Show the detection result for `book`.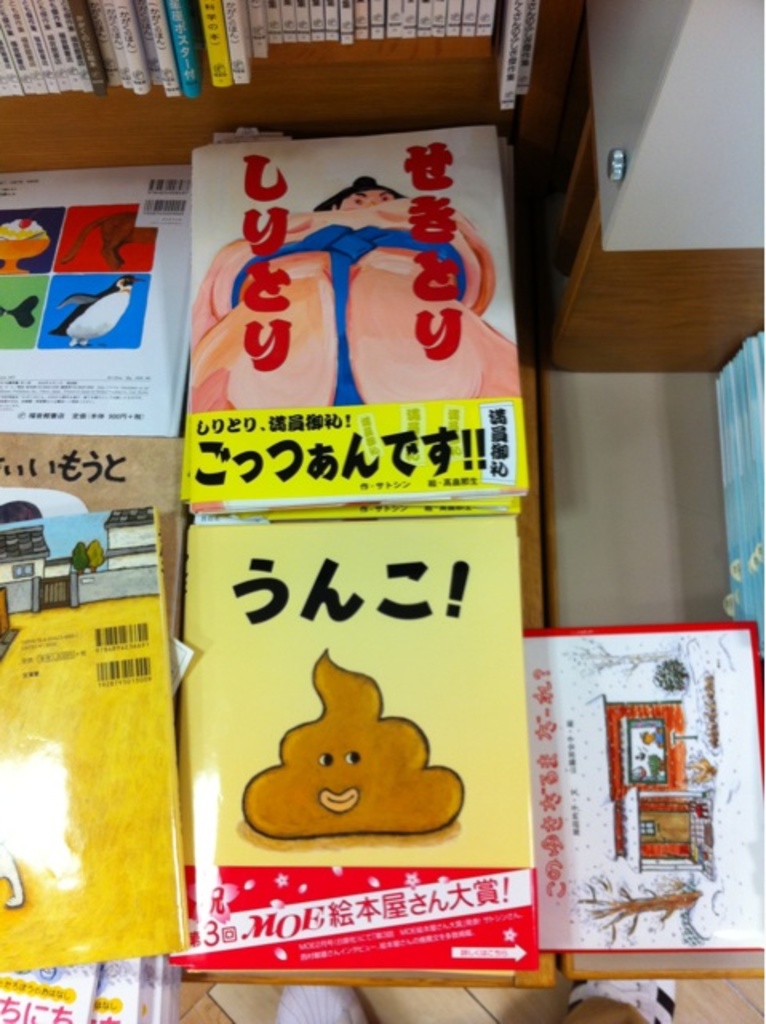
BBox(0, 502, 192, 962).
